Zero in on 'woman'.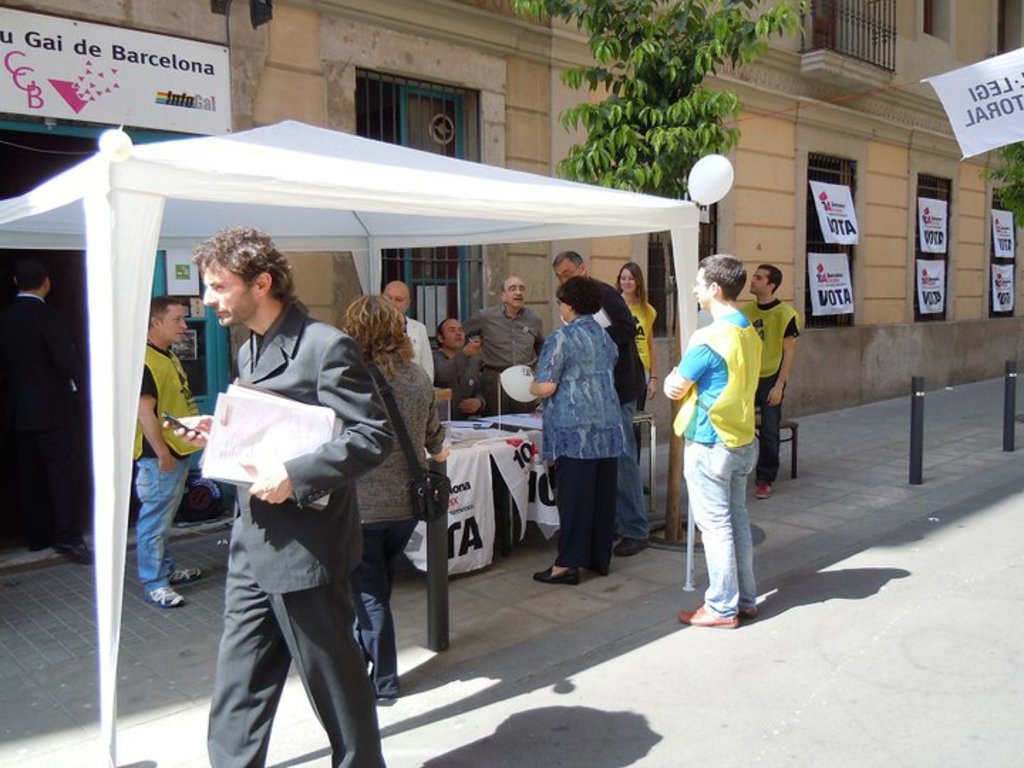
Zeroed in: [532, 260, 640, 596].
